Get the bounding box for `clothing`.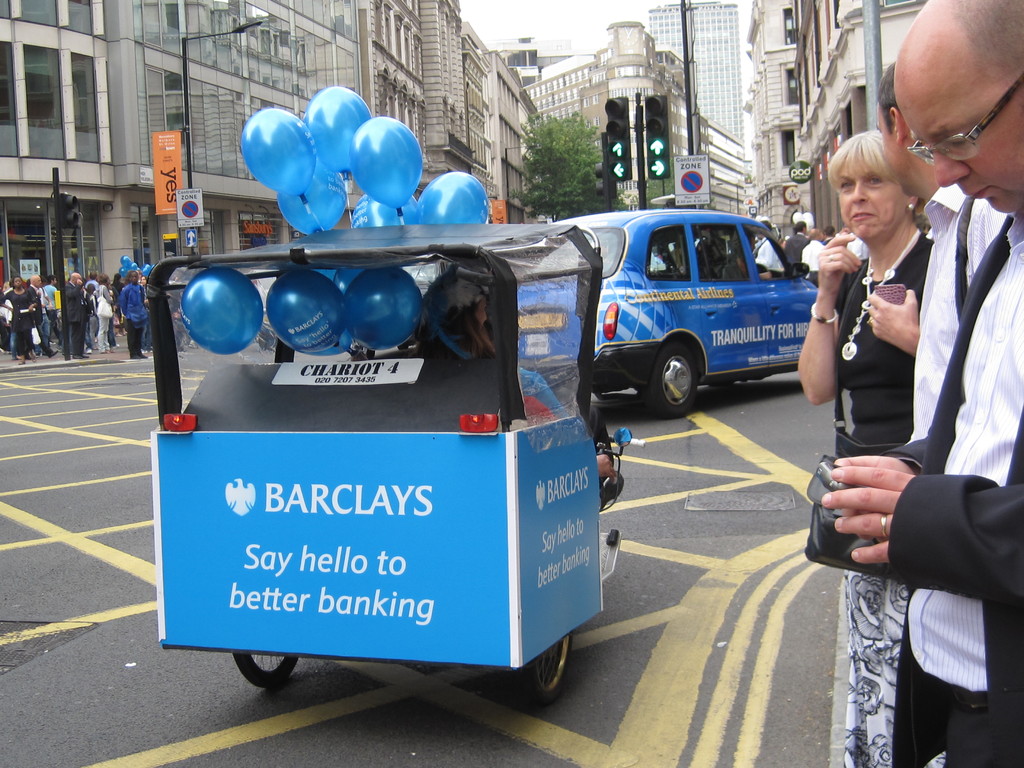
region(902, 156, 1014, 464).
